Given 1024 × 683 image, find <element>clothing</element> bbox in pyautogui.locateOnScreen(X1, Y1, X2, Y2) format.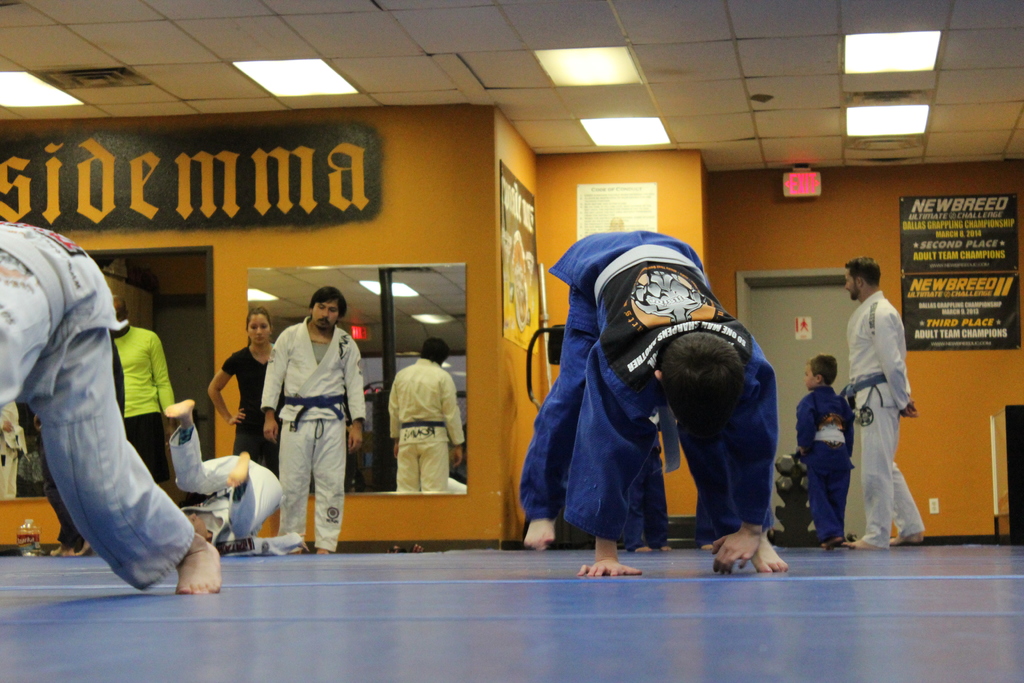
pyautogui.locateOnScreen(797, 388, 854, 541).
